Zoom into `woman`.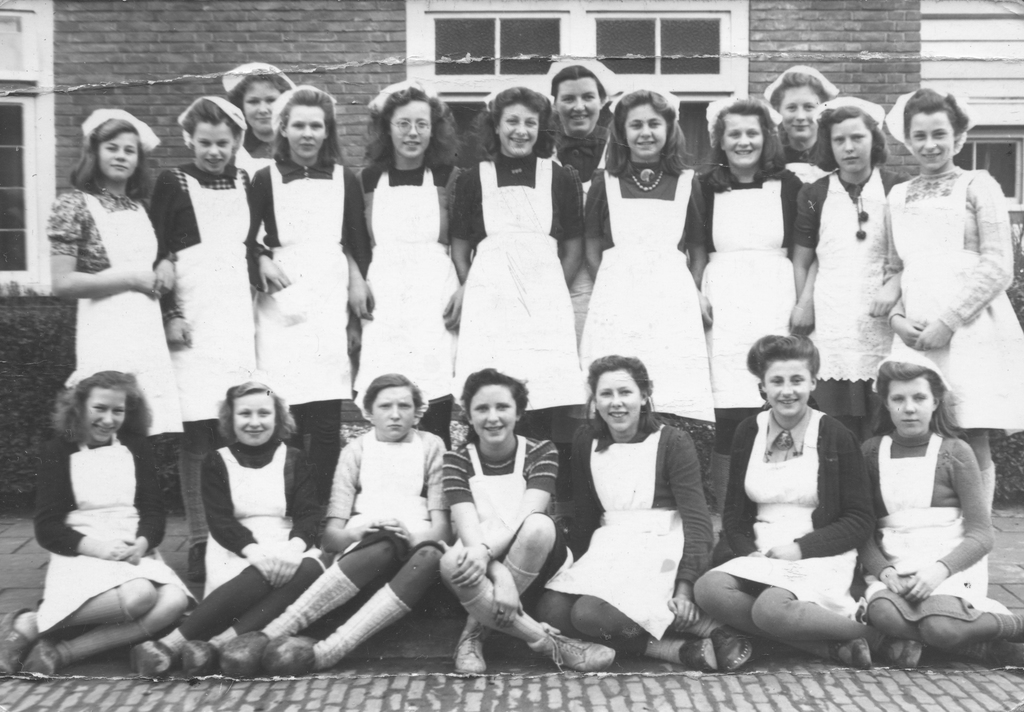
Zoom target: 857,359,1023,660.
